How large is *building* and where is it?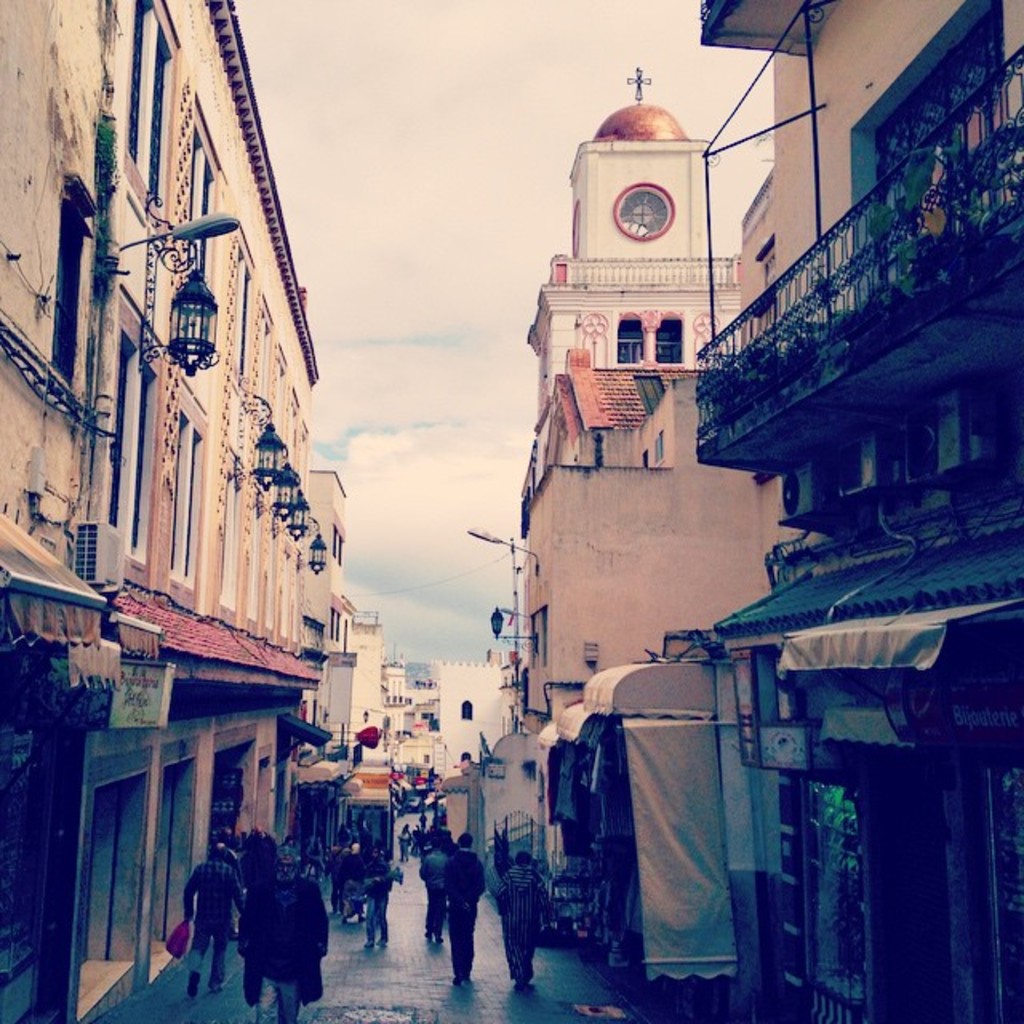
Bounding box: bbox=(0, 0, 333, 1022).
